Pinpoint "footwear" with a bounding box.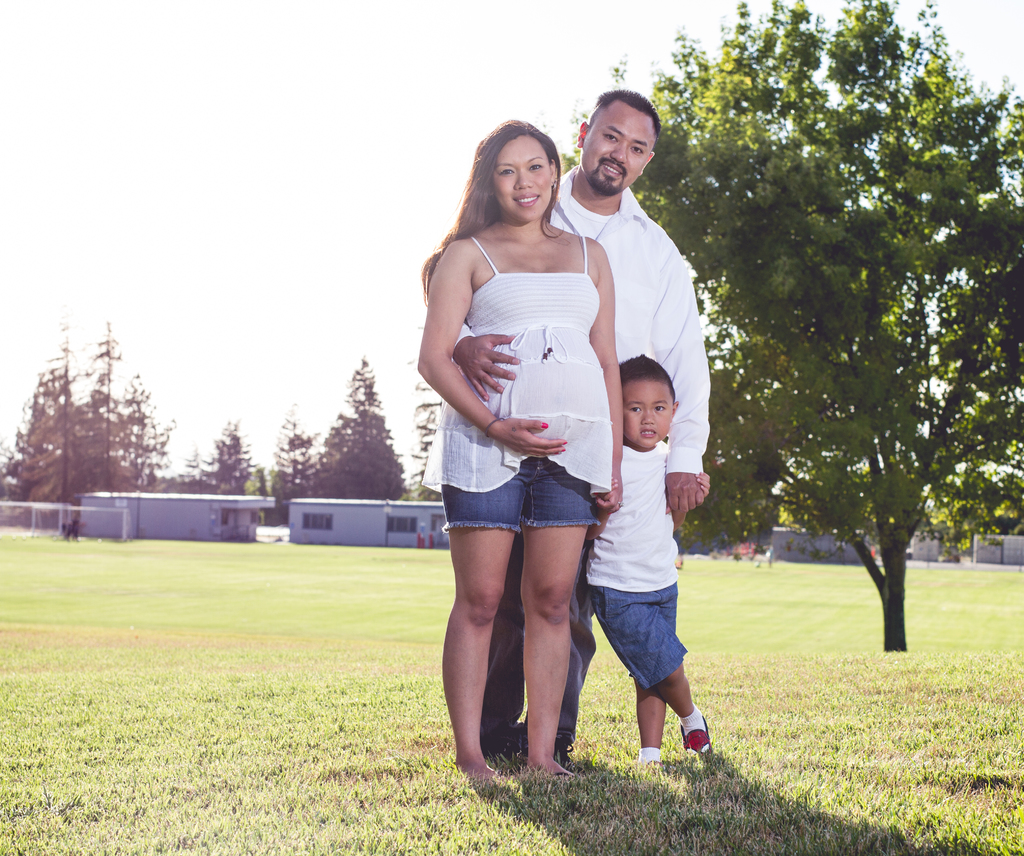
x1=672 y1=715 x2=716 y2=765.
